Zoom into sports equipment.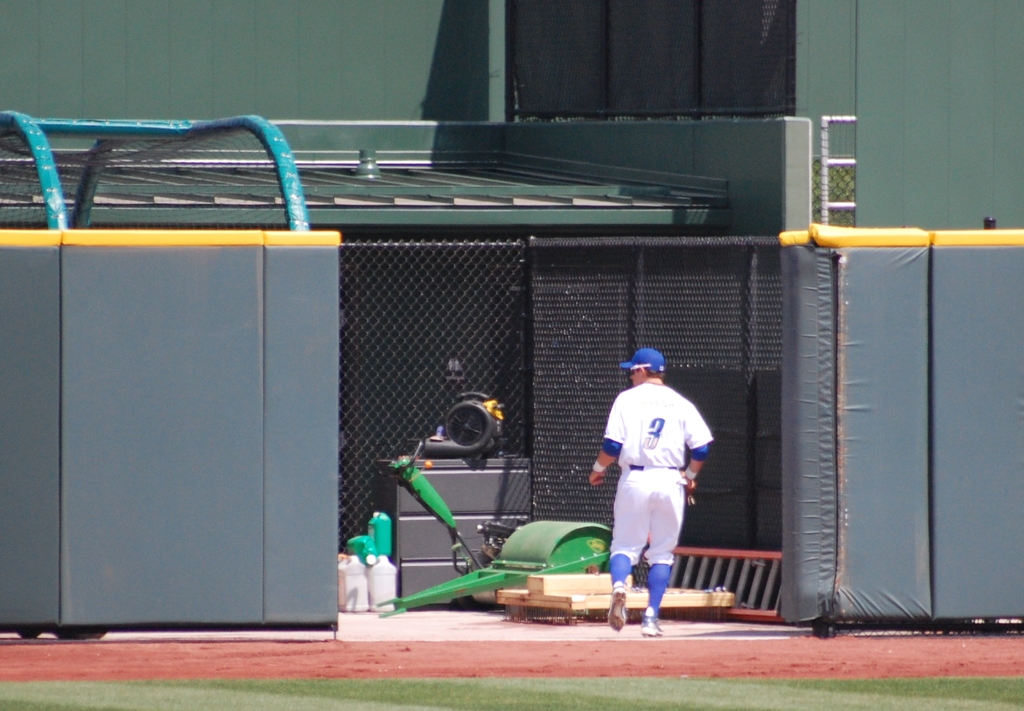
Zoom target: {"x1": 636, "y1": 600, "x2": 662, "y2": 640}.
